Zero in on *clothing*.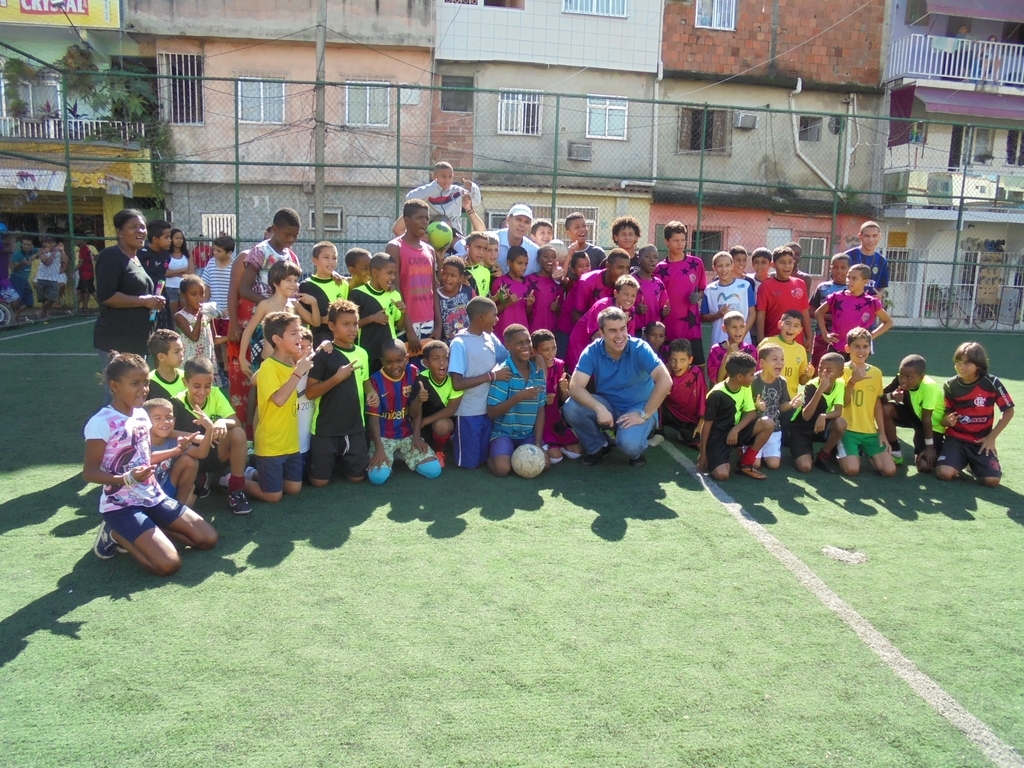
Zeroed in: [458, 227, 541, 276].
